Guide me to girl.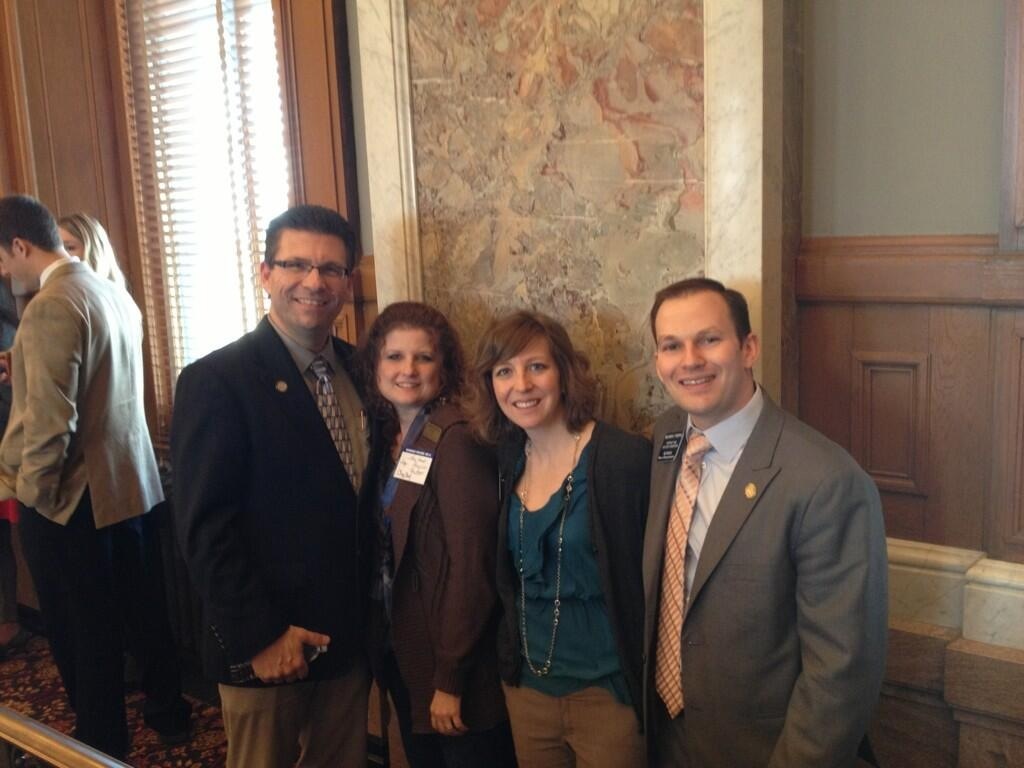
Guidance: bbox=[351, 304, 501, 767].
